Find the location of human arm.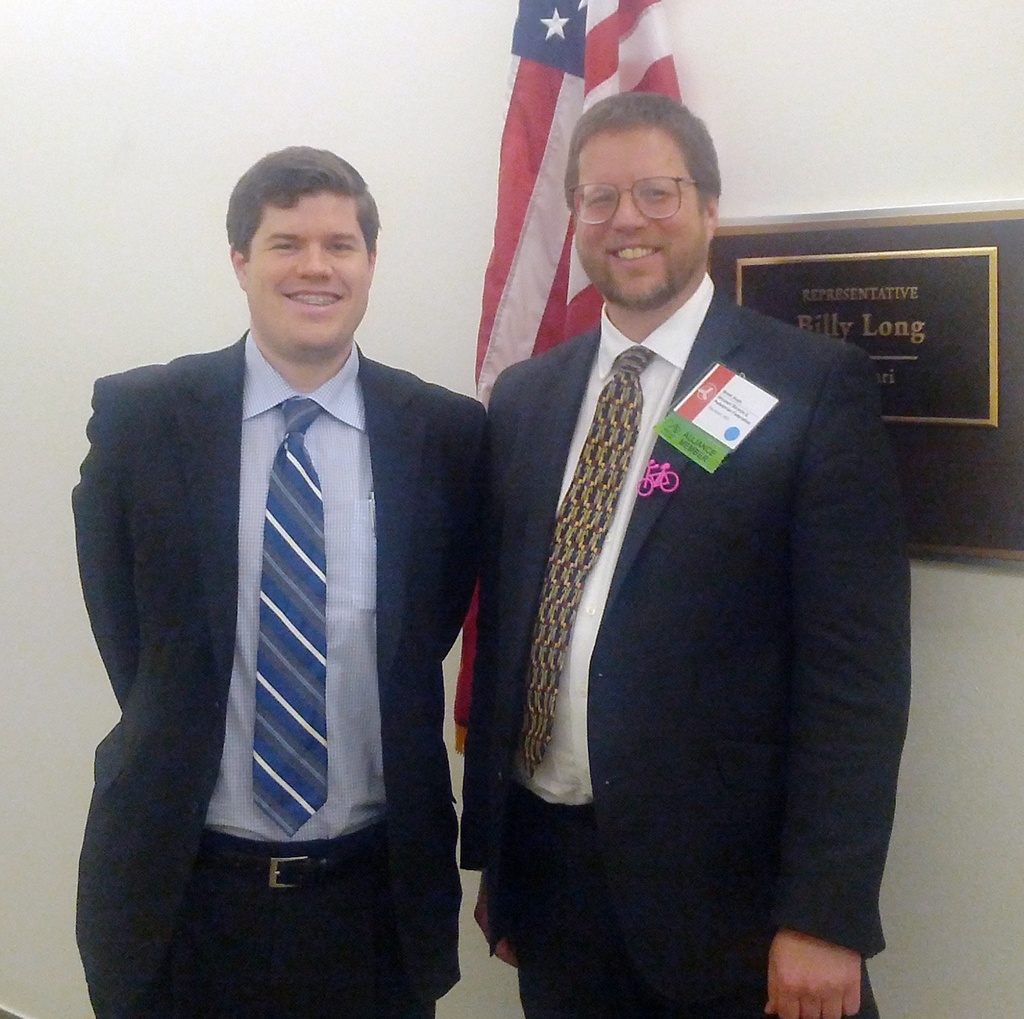
Location: <bbox>759, 354, 884, 1014</bbox>.
